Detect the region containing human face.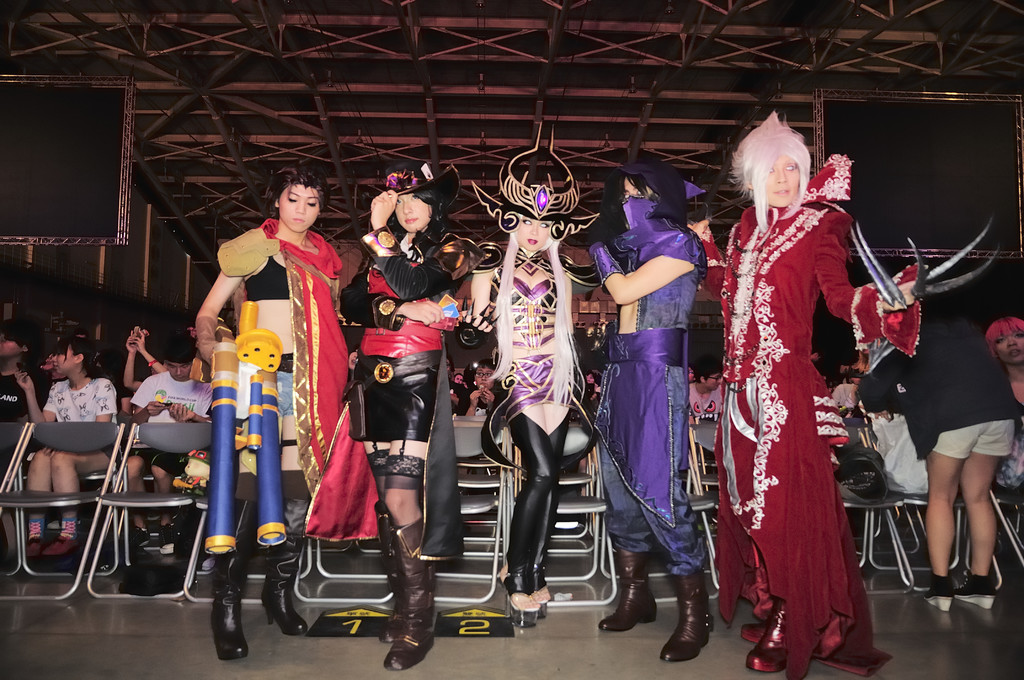
bbox=[474, 369, 493, 398].
